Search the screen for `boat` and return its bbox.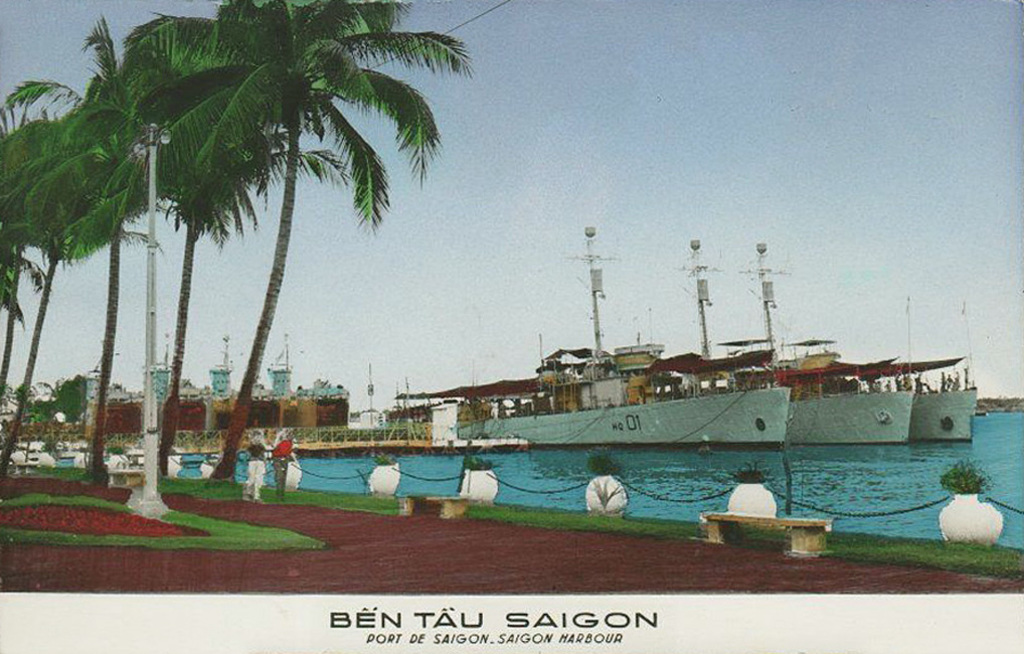
Found: bbox=(613, 236, 909, 445).
